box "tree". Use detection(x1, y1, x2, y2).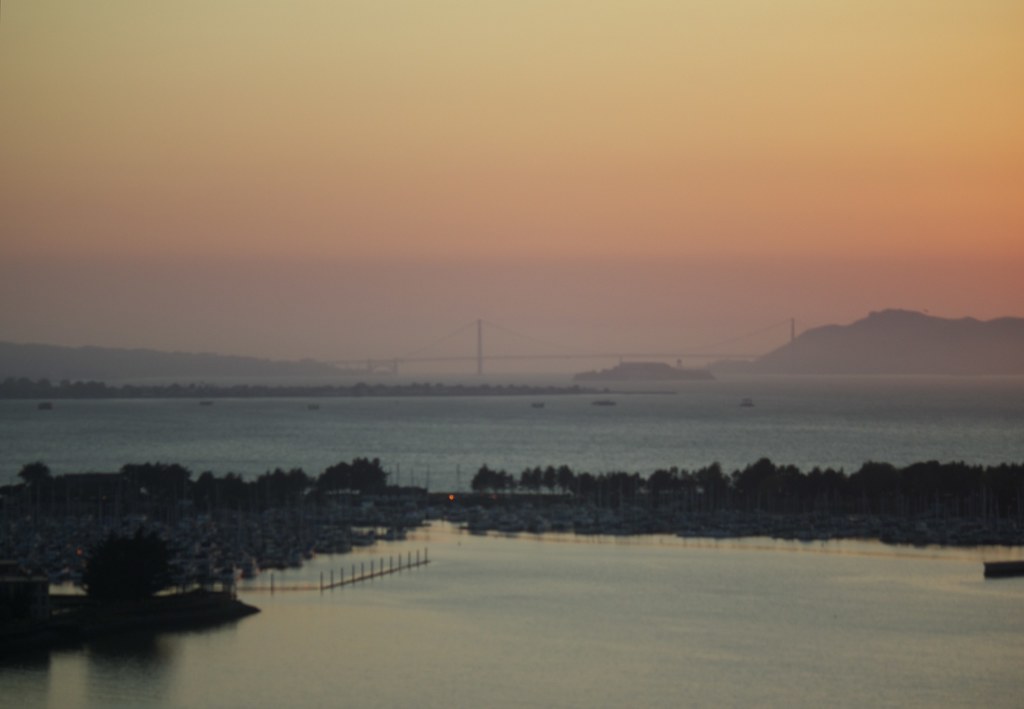
detection(468, 462, 518, 498).
